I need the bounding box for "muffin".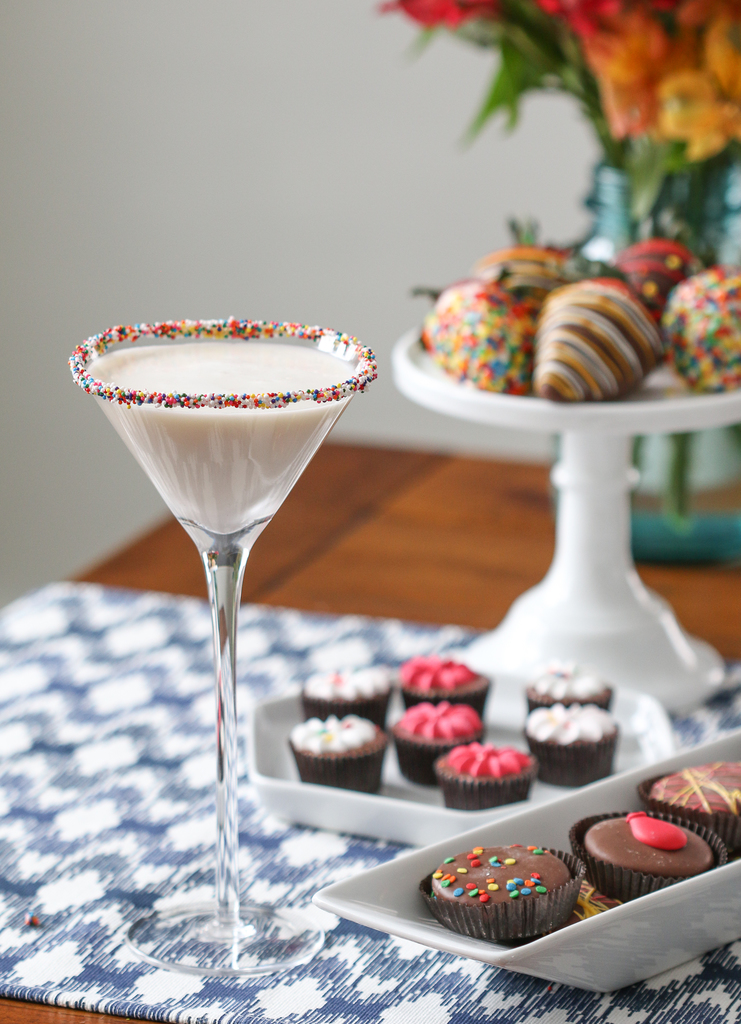
Here it is: x1=298 y1=673 x2=408 y2=713.
